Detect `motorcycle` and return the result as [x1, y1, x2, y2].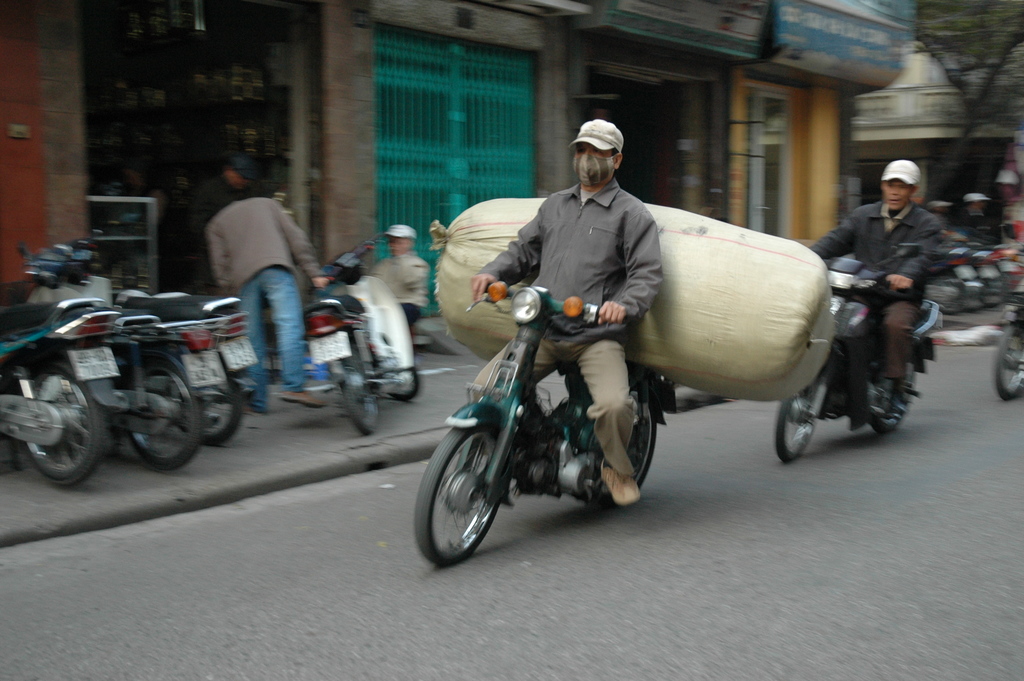
[0, 301, 128, 493].
